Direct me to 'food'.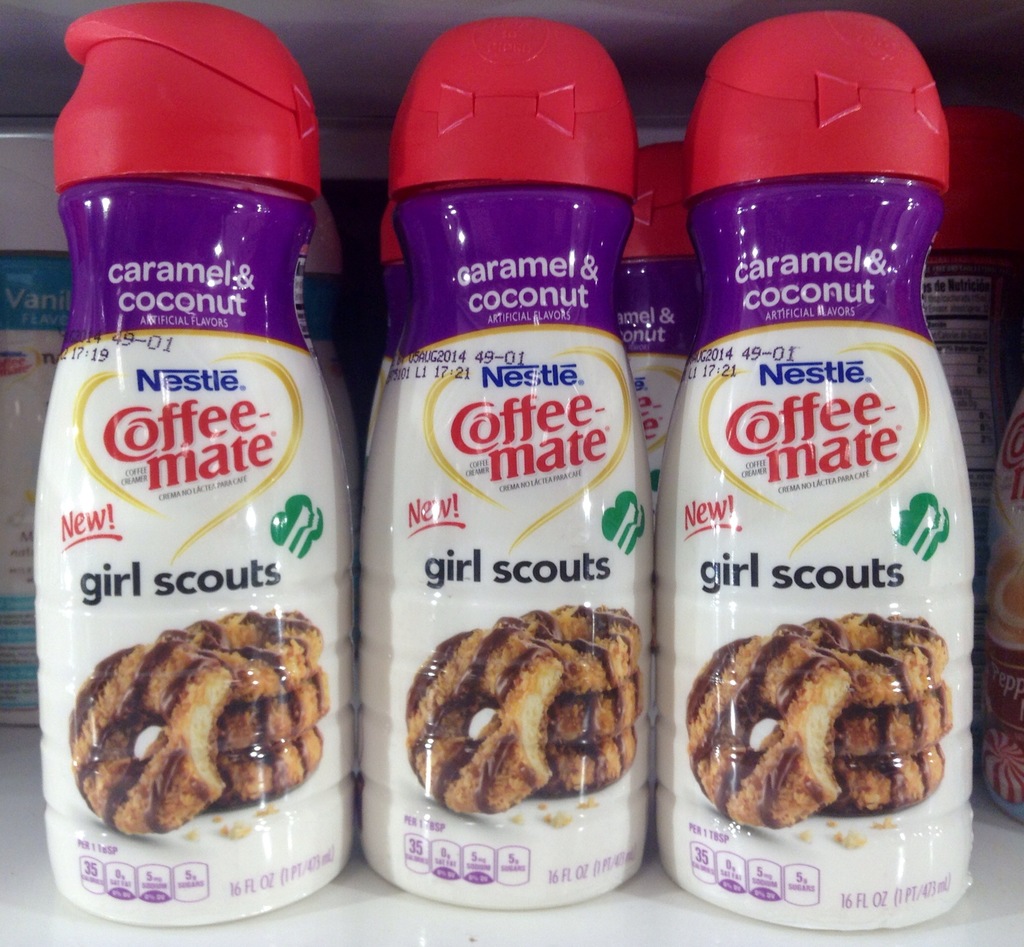
Direction: region(684, 635, 852, 836).
